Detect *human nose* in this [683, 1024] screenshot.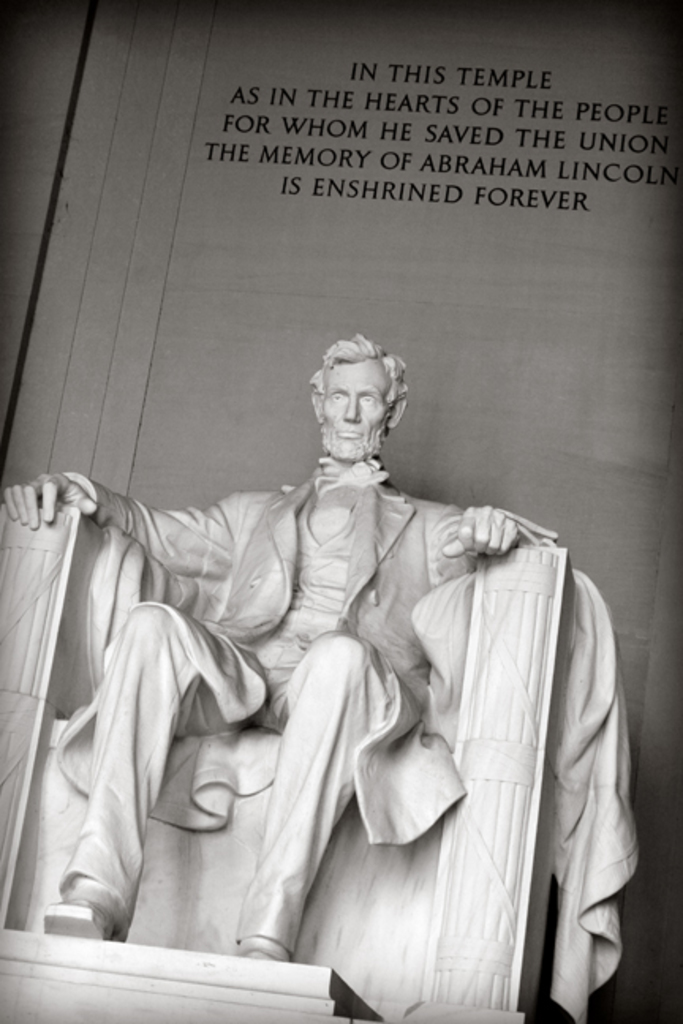
Detection: (x1=345, y1=392, x2=362, y2=425).
